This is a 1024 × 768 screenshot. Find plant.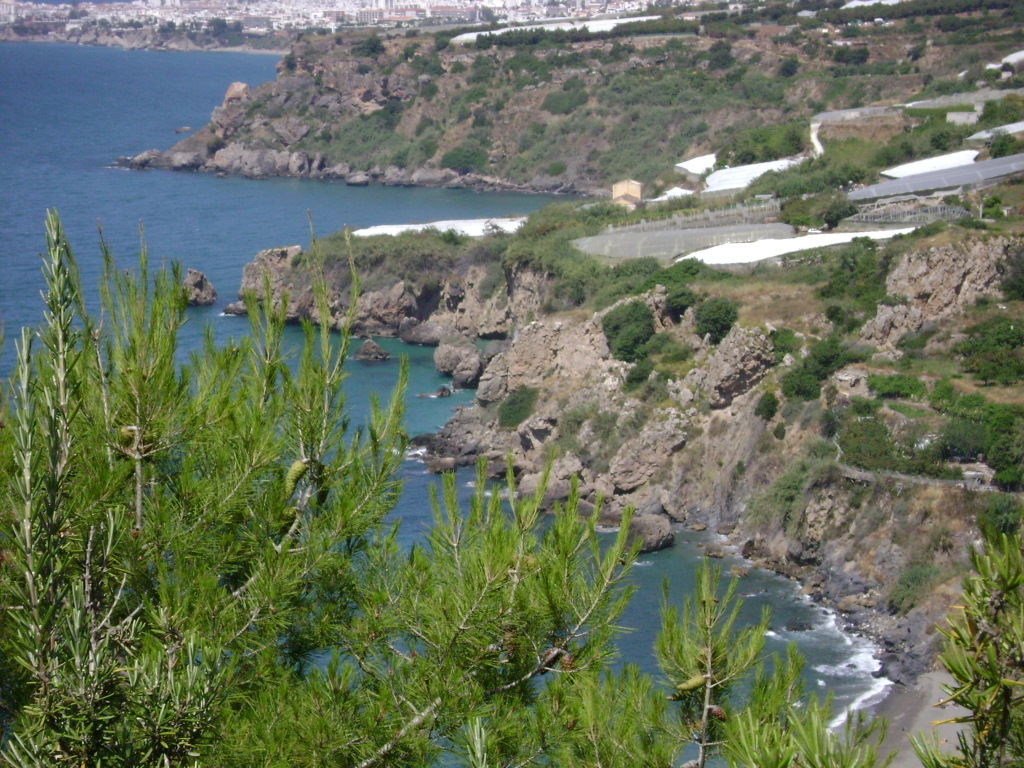
Bounding box: 495, 381, 542, 426.
